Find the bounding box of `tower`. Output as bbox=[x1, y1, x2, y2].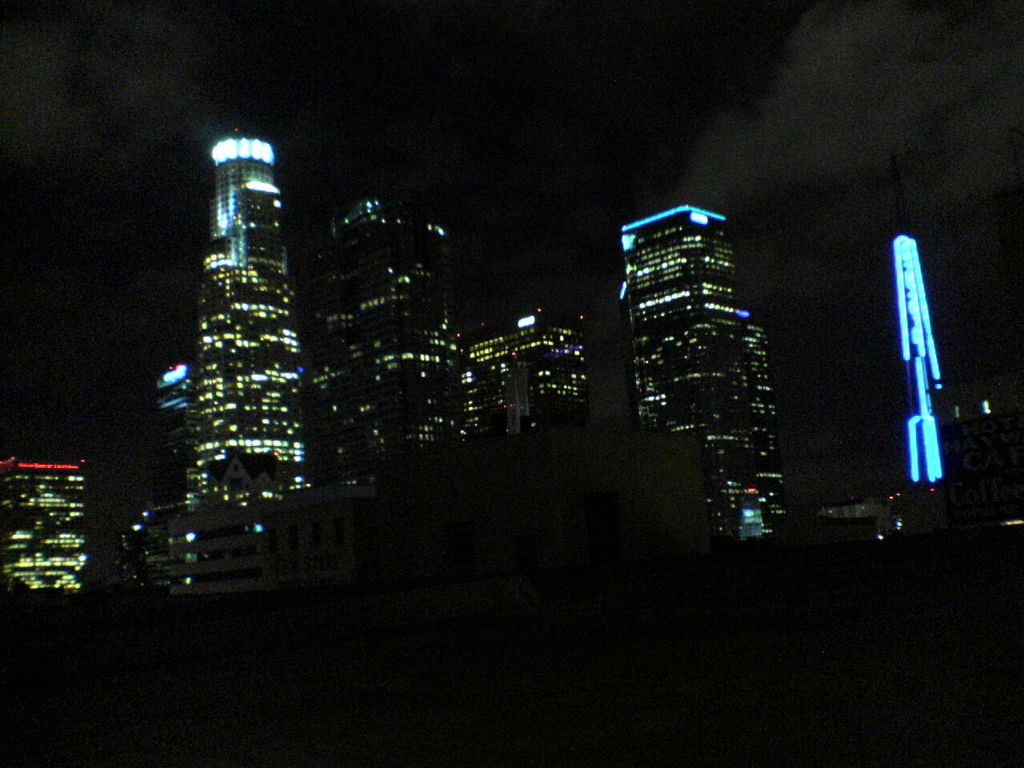
bbox=[622, 202, 763, 538].
